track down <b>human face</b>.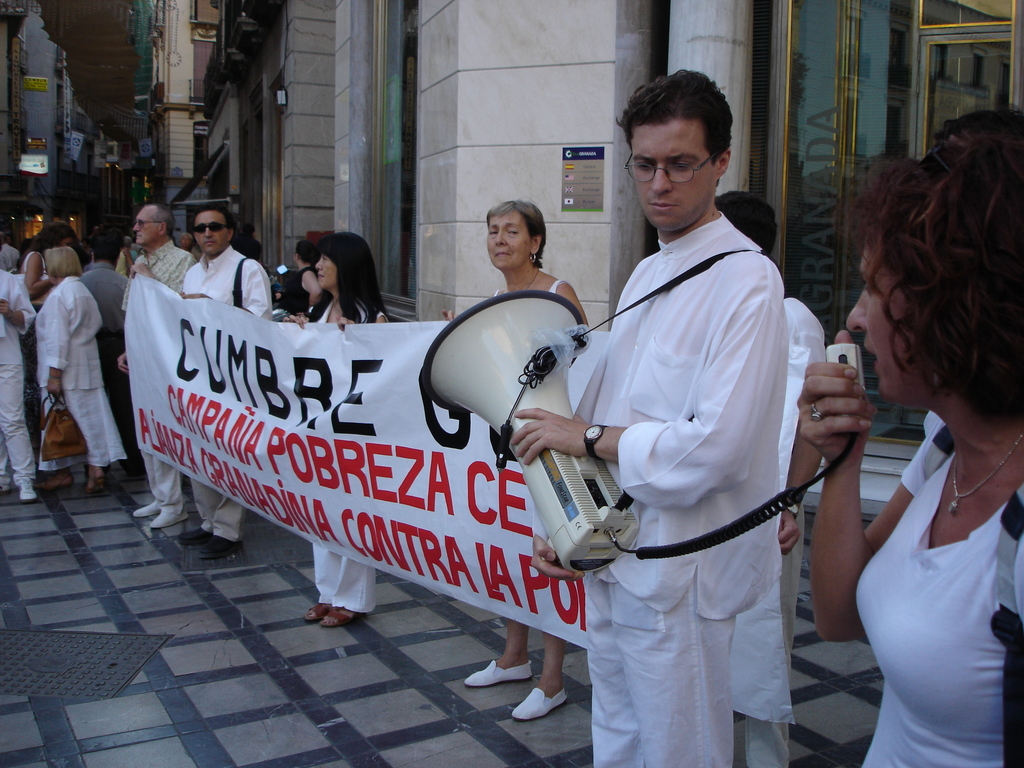
Tracked to x1=844, y1=236, x2=937, y2=401.
